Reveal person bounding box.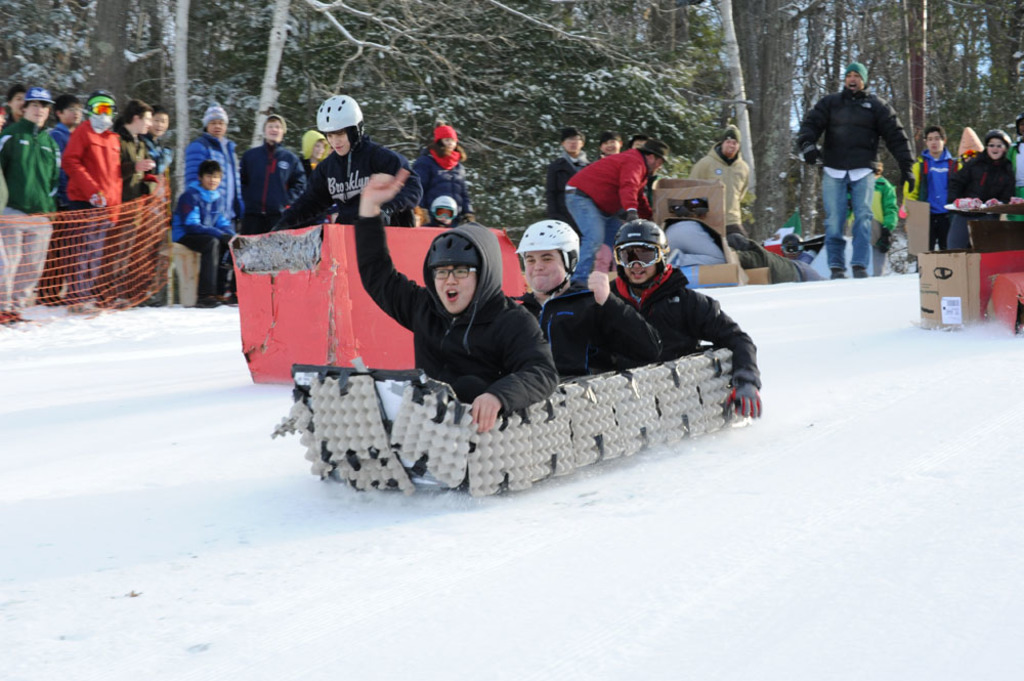
Revealed: {"x1": 62, "y1": 91, "x2": 122, "y2": 308}.
